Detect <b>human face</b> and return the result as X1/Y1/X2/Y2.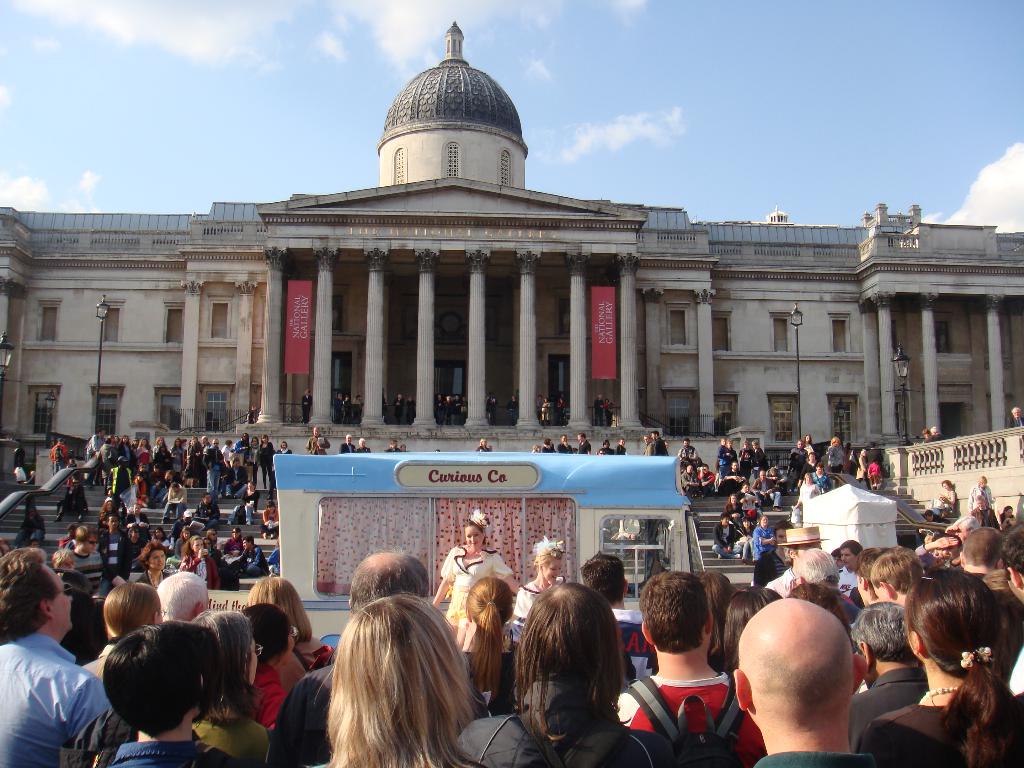
762/474/764/479.
